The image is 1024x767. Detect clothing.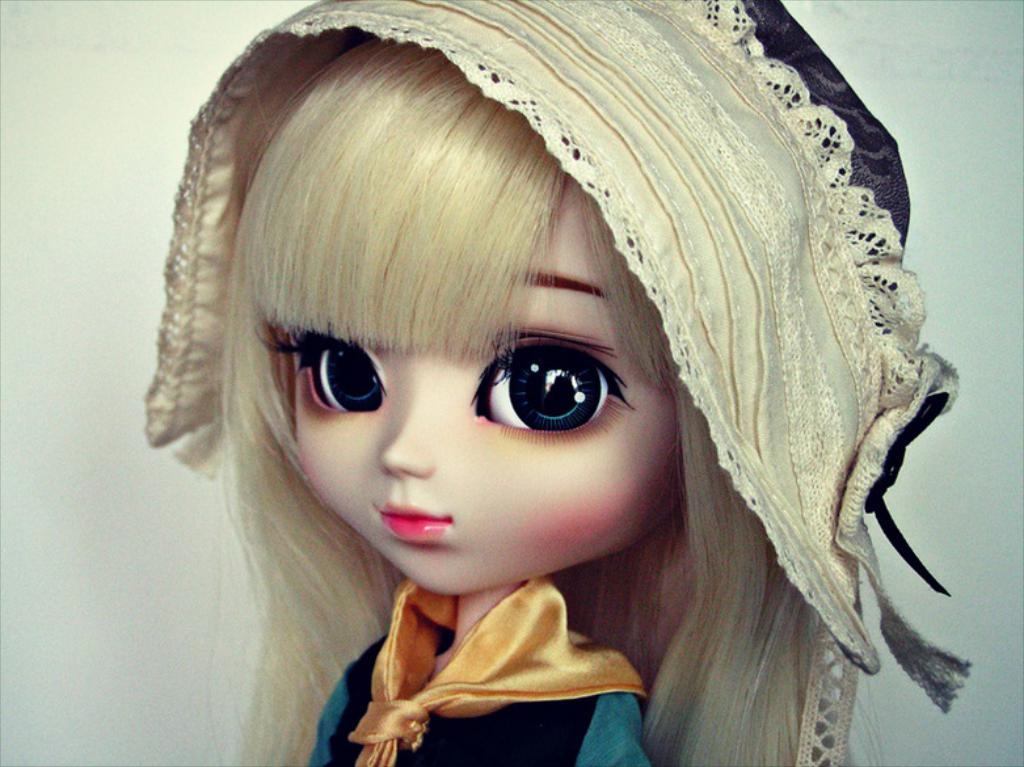
Detection: (x1=319, y1=562, x2=684, y2=736).
